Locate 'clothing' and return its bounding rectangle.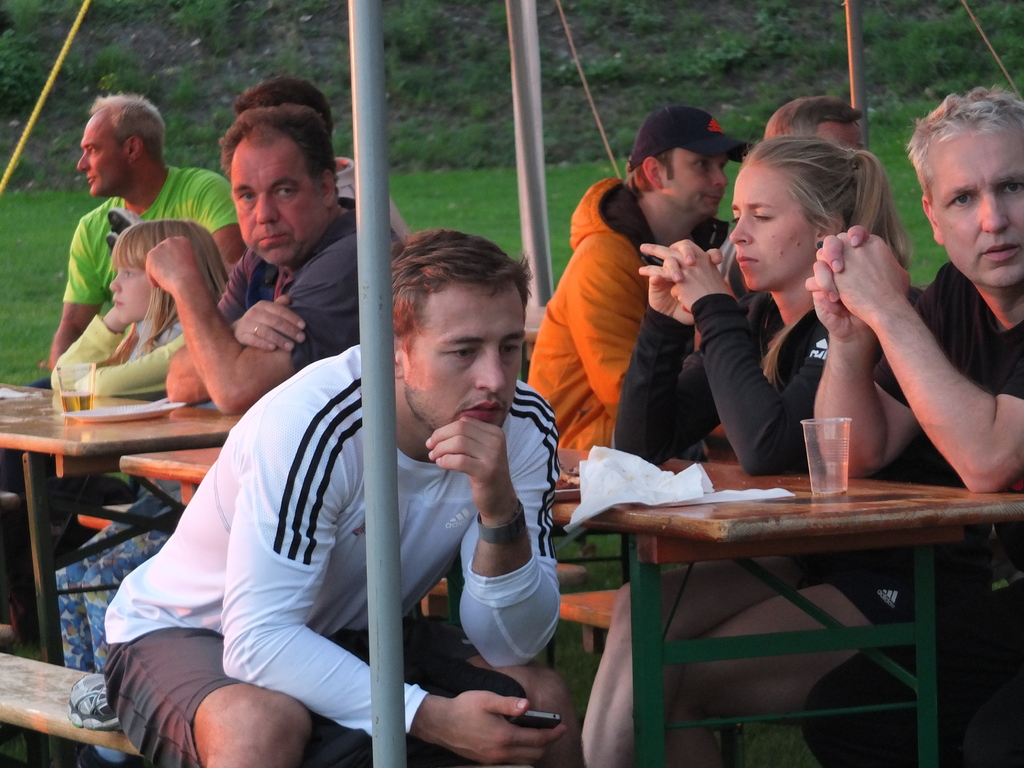
bbox=(70, 157, 239, 321).
